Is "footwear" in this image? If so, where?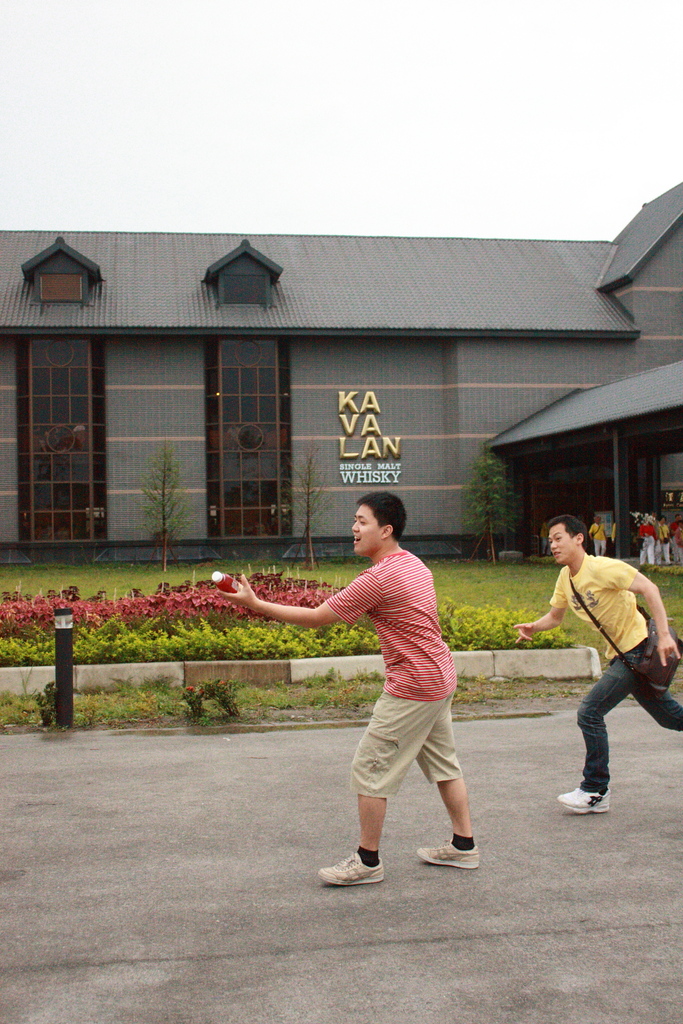
Yes, at x1=411, y1=837, x2=479, y2=872.
